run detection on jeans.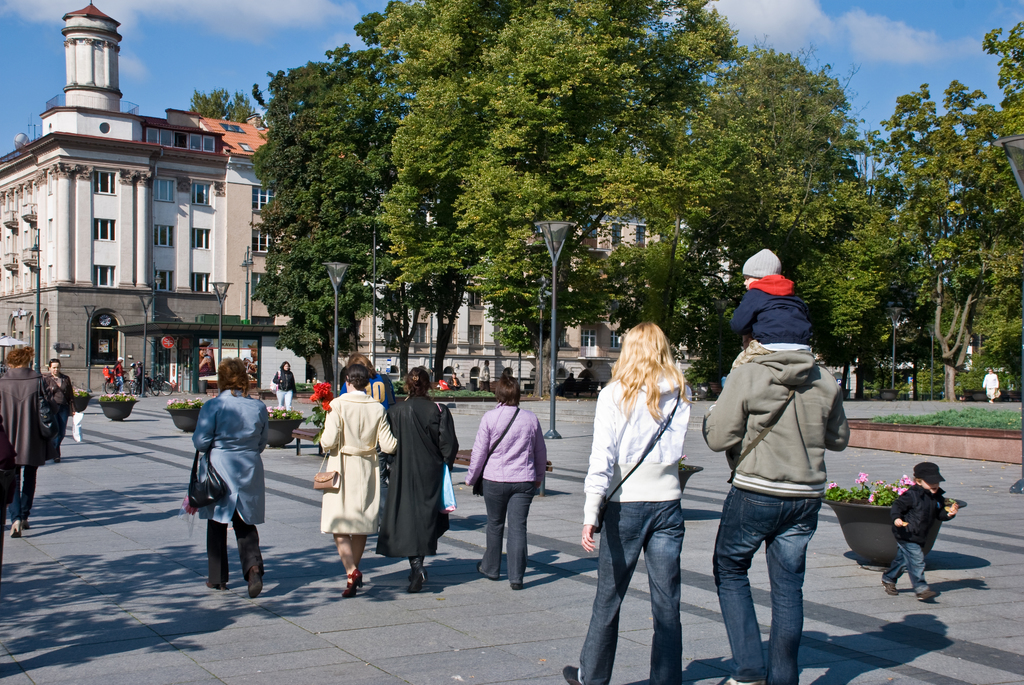
Result: locate(887, 540, 929, 594).
